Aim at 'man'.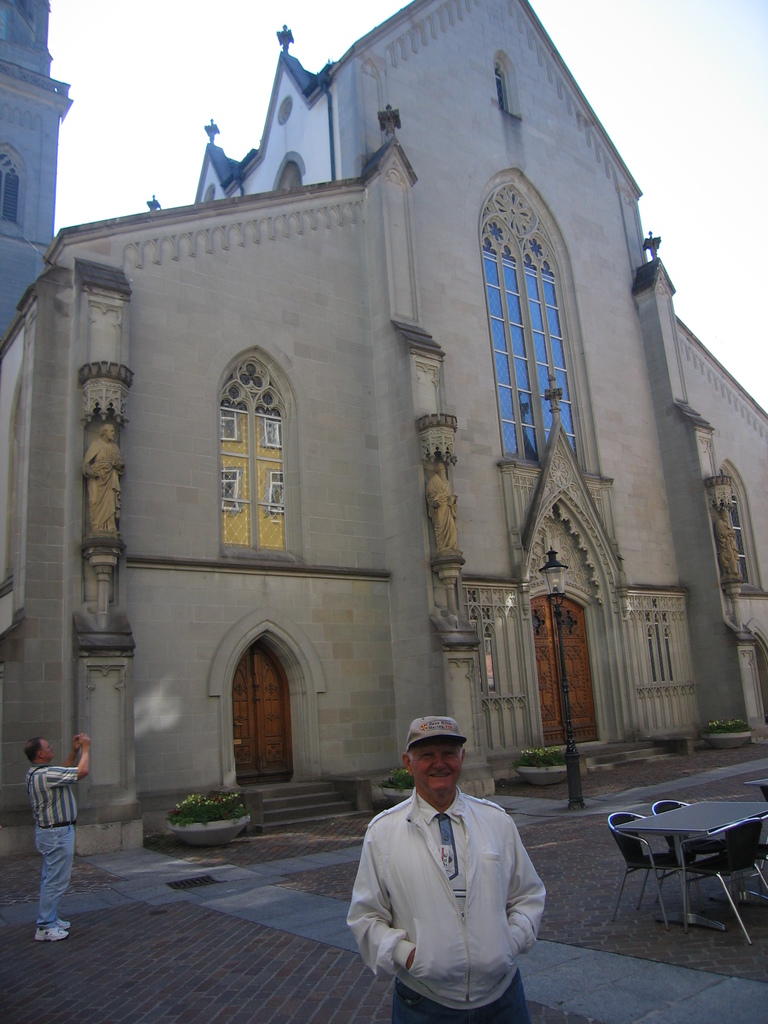
Aimed at <region>19, 742, 88, 948</region>.
